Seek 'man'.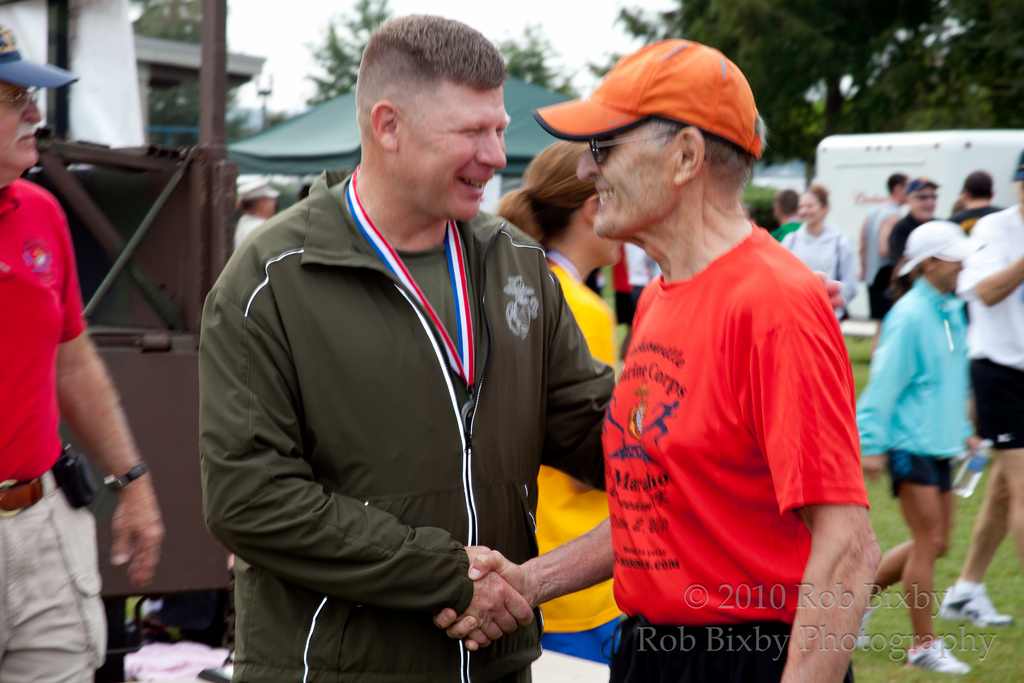
locate(938, 173, 1023, 627).
